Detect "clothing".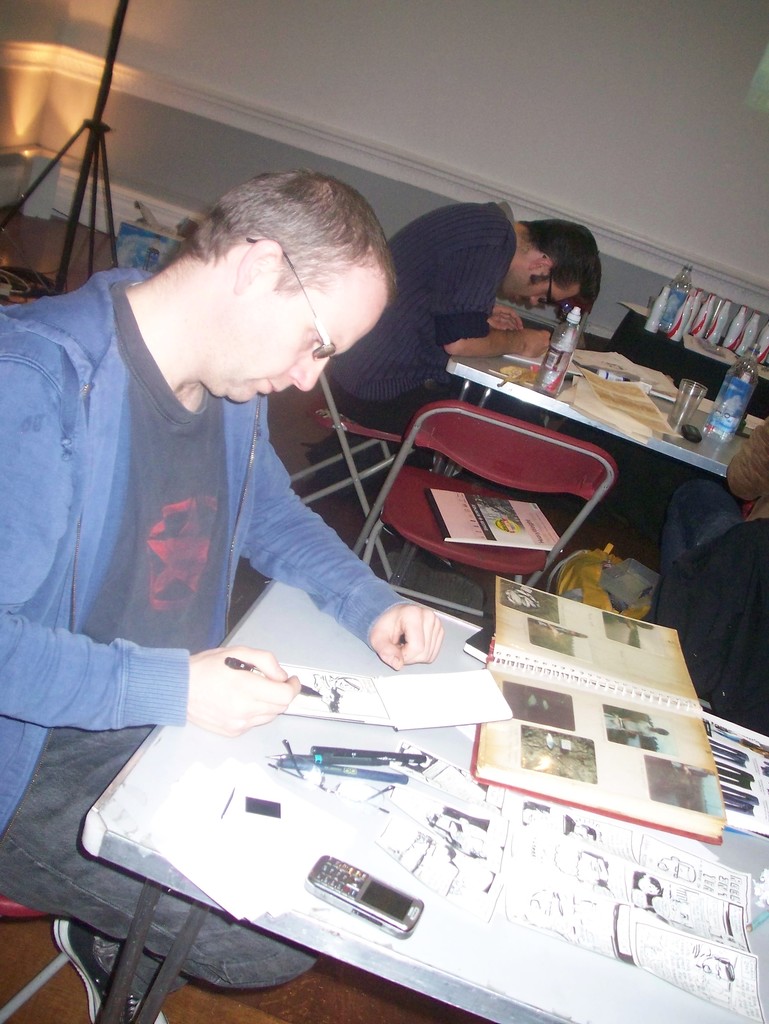
Detected at l=333, t=200, r=537, b=512.
